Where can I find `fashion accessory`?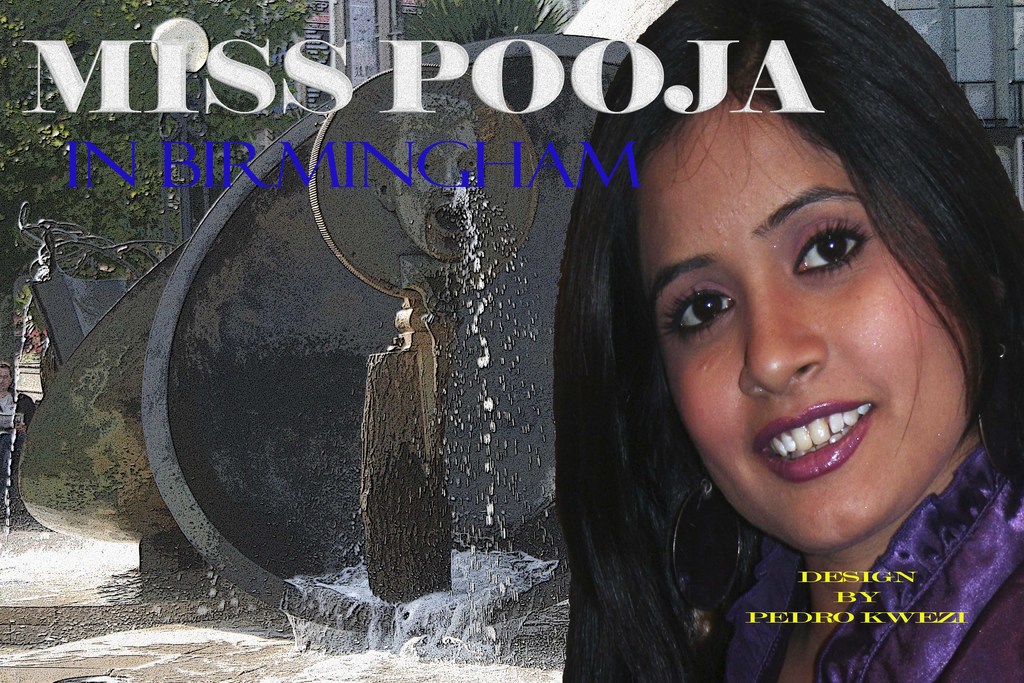
You can find it at [976, 342, 1023, 481].
